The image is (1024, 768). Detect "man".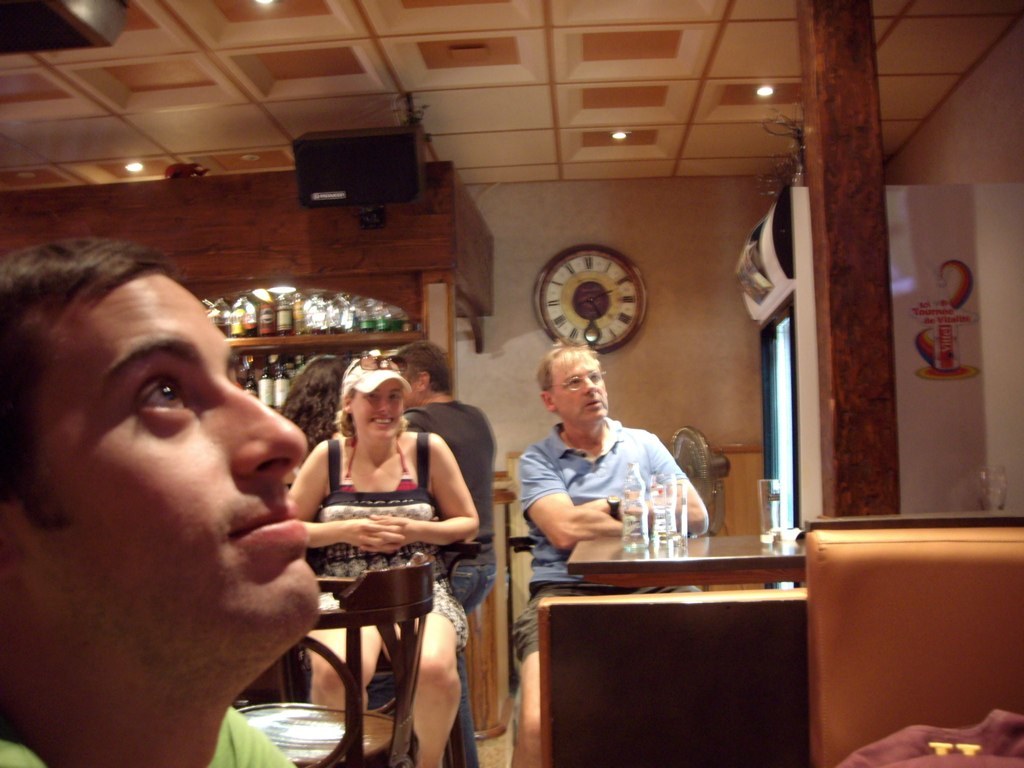
Detection: <box>8,227,351,767</box>.
